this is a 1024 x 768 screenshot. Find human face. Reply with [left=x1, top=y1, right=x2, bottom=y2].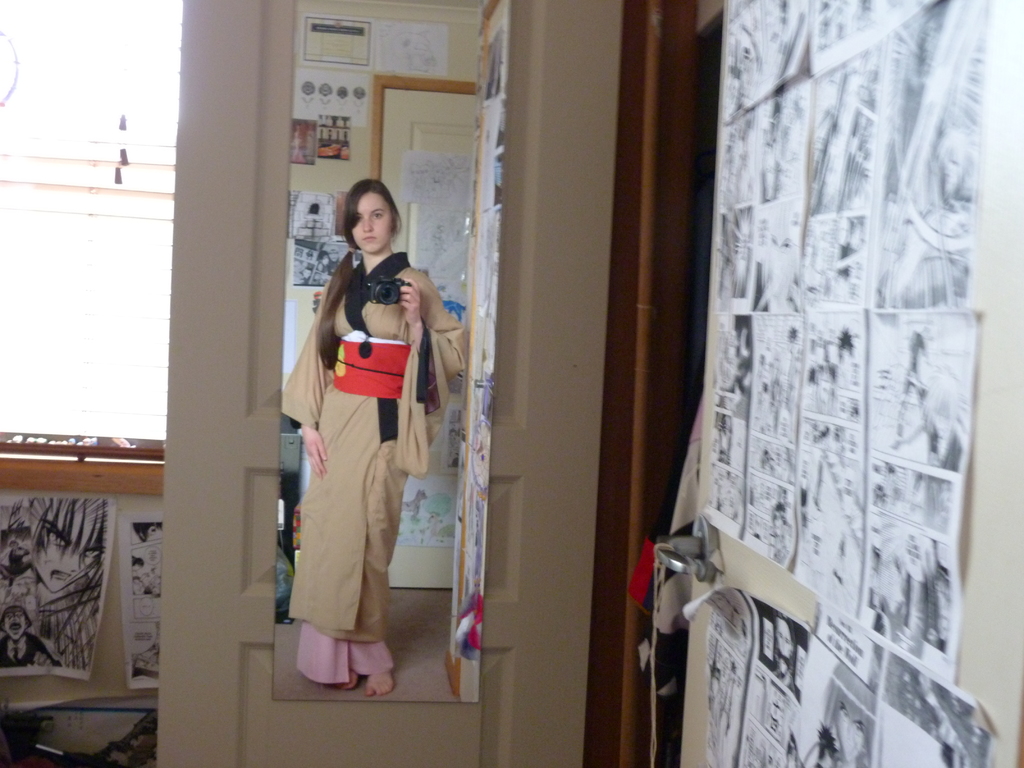
[left=352, top=192, right=394, bottom=256].
